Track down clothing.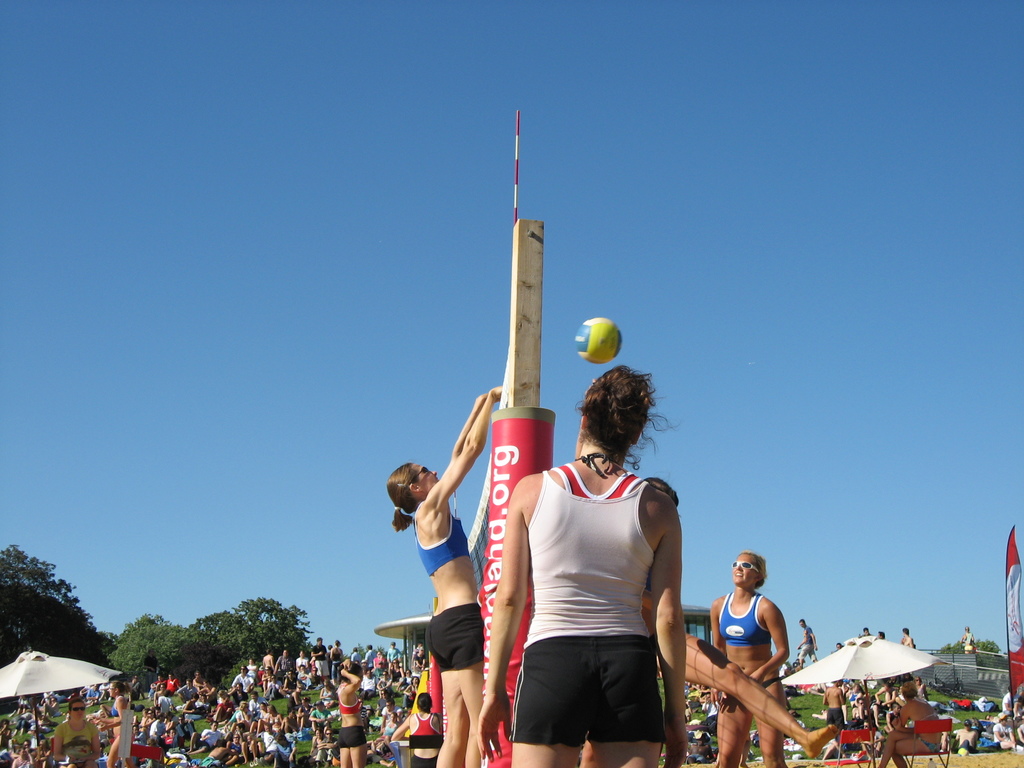
Tracked to {"x1": 51, "y1": 696, "x2": 68, "y2": 703}.
